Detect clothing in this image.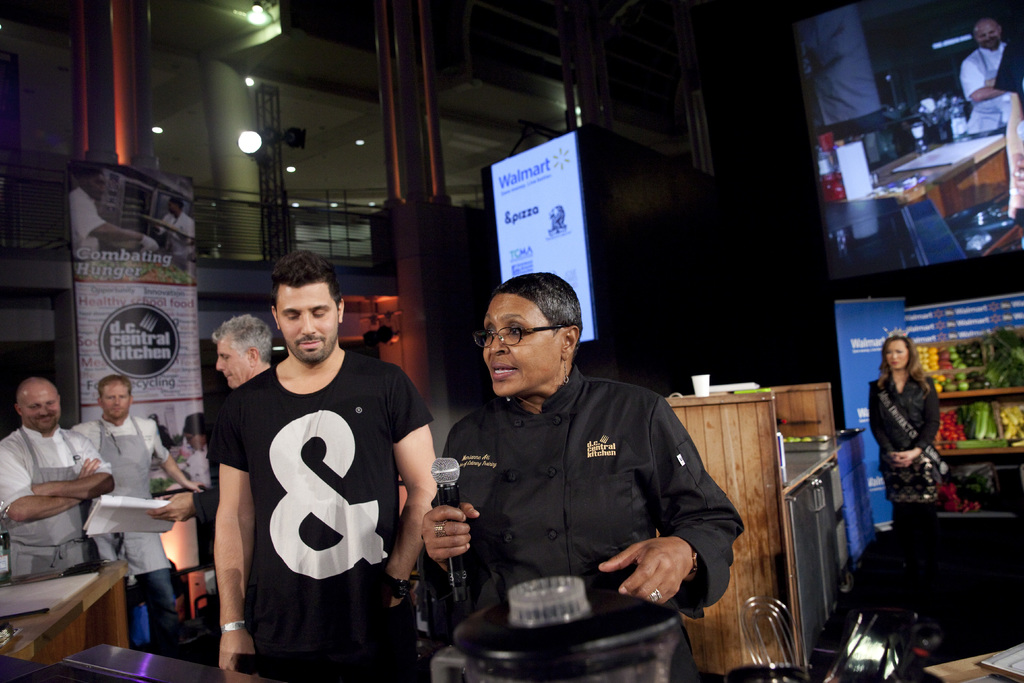
Detection: [left=62, top=411, right=186, bottom=636].
